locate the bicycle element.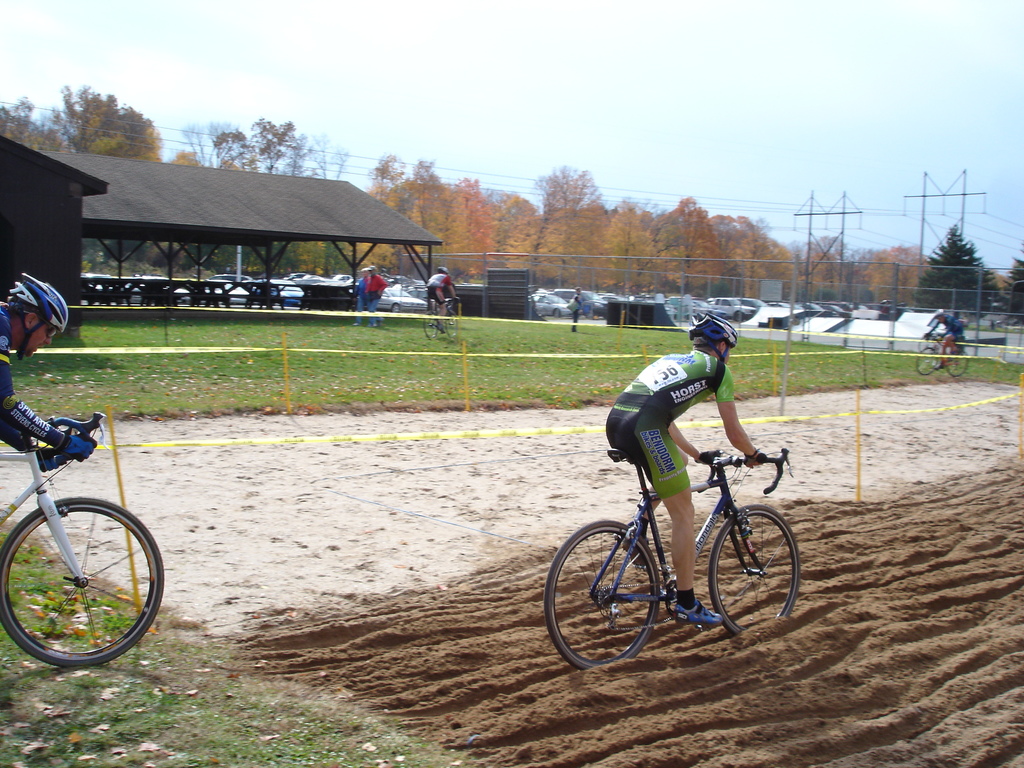
Element bbox: rect(0, 413, 166, 666).
